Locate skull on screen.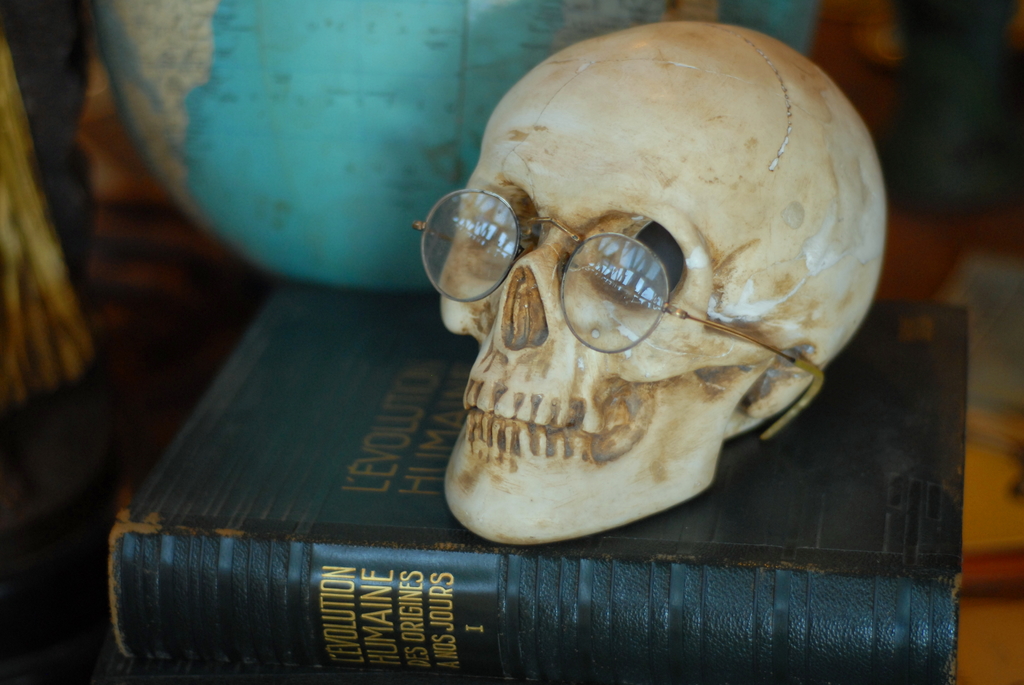
On screen at left=438, top=19, right=888, bottom=544.
